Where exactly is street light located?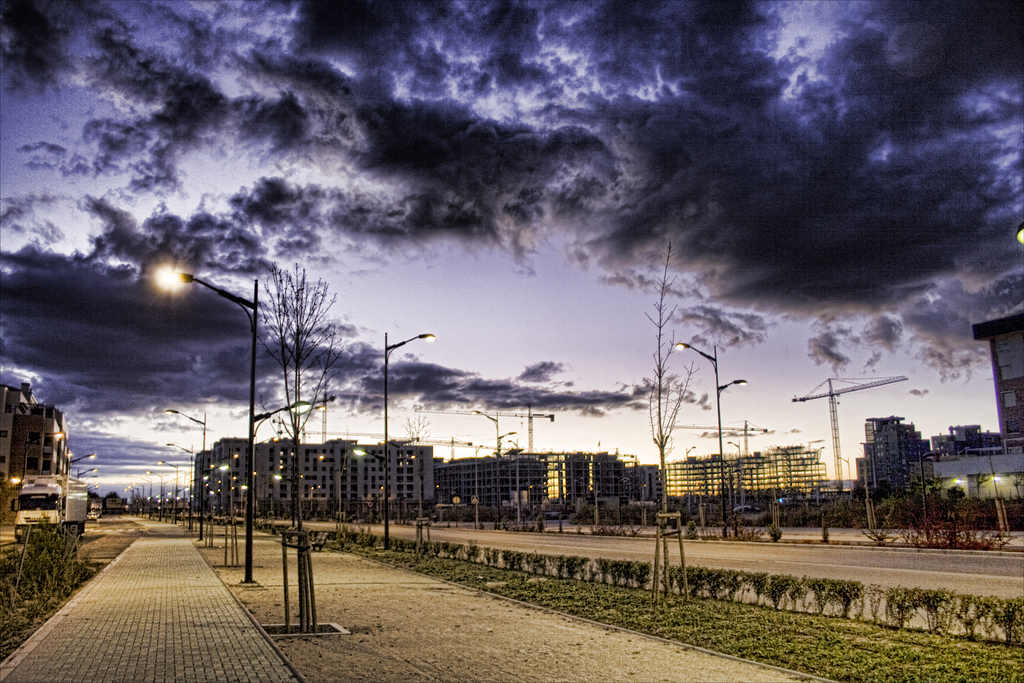
Its bounding box is 676, 342, 753, 518.
